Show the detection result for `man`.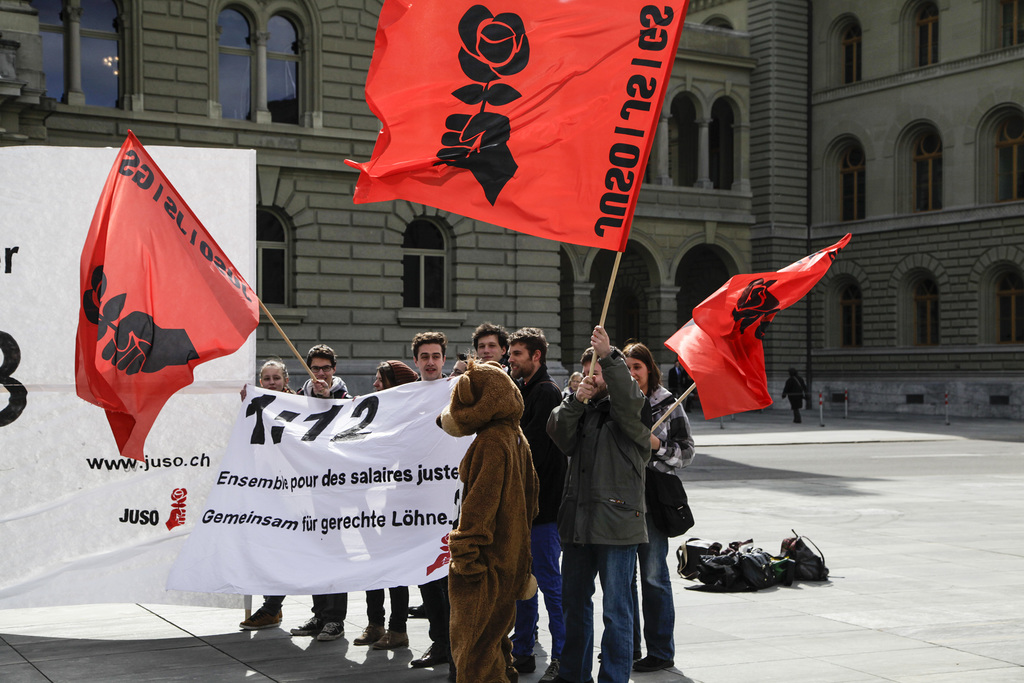
pyautogui.locateOnScreen(544, 325, 676, 672).
